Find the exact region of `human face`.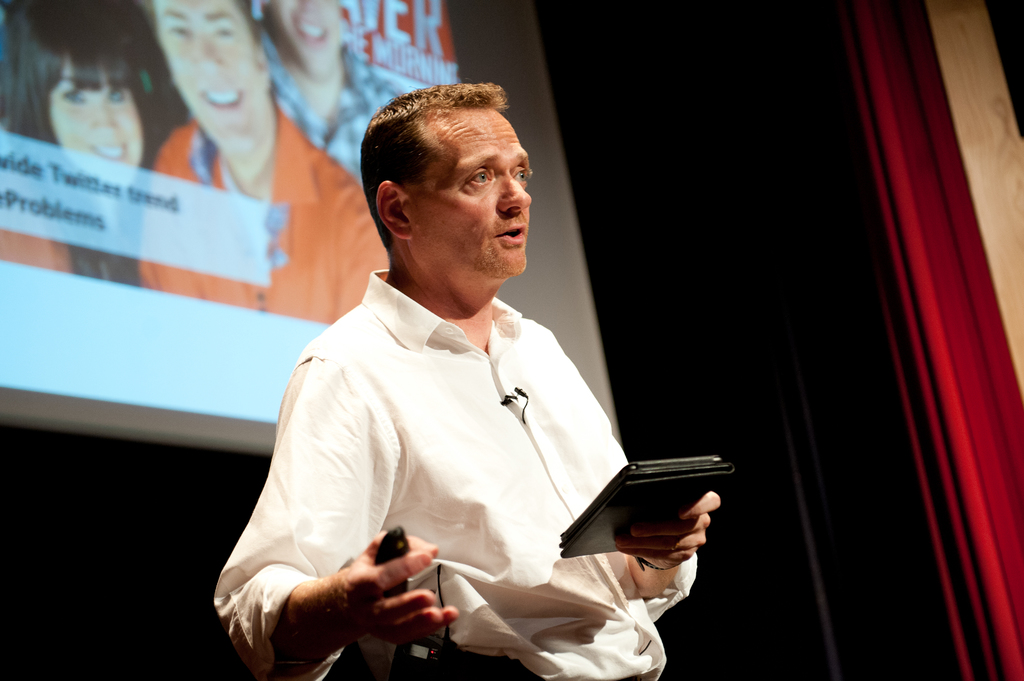
Exact region: left=51, top=65, right=141, bottom=176.
